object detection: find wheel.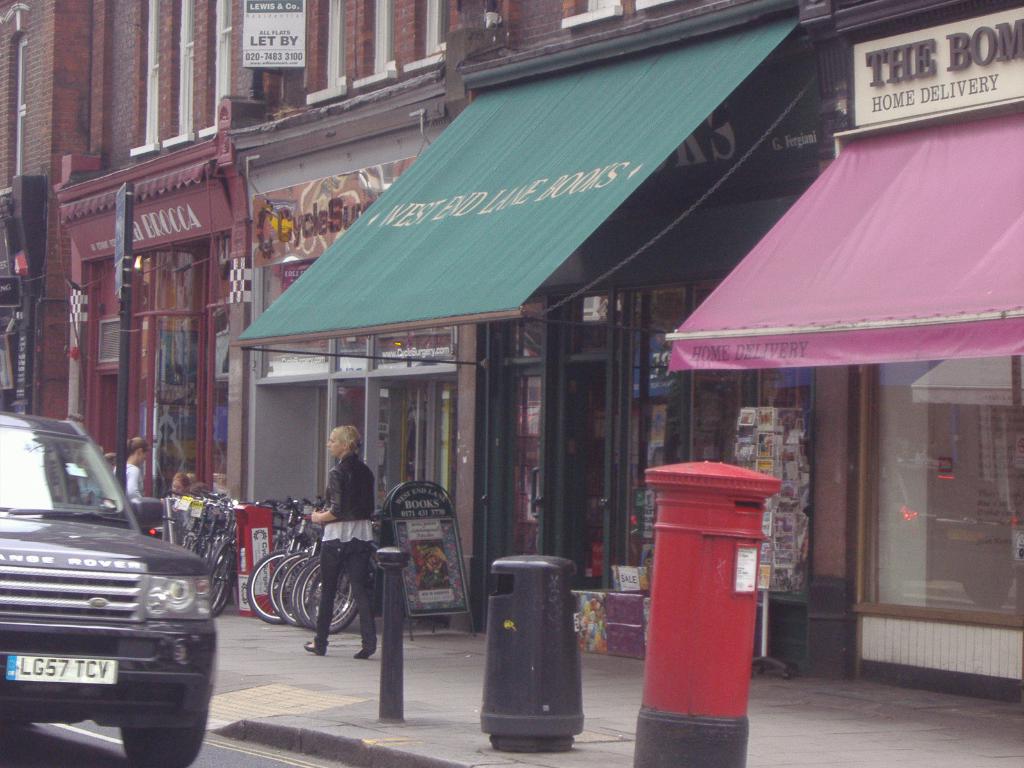
[126, 726, 200, 767].
